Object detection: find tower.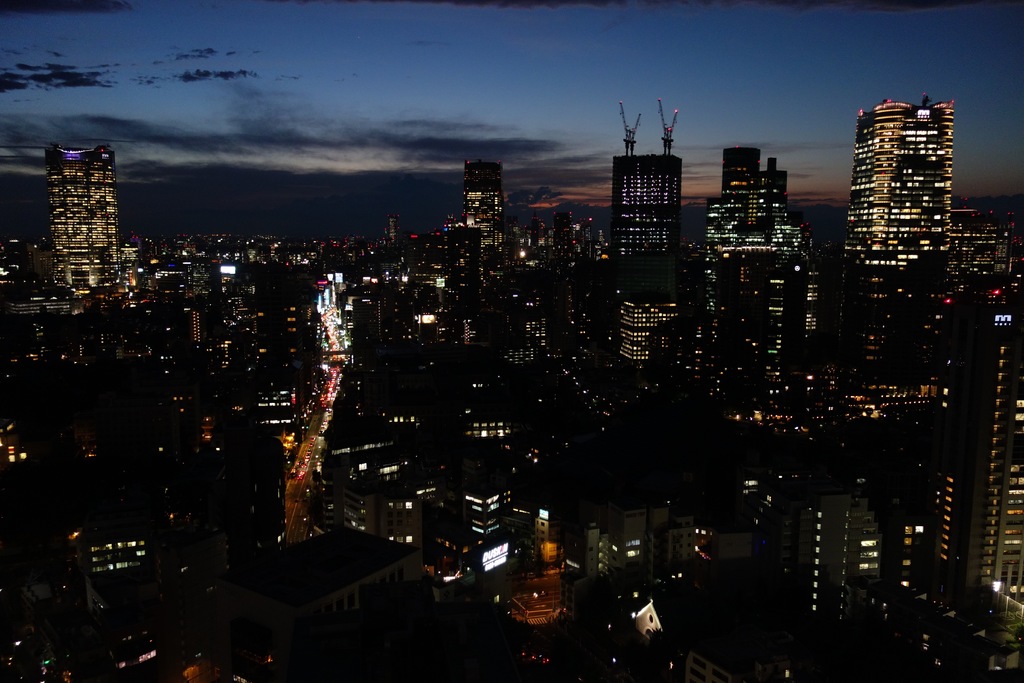
x1=47 y1=141 x2=119 y2=290.
